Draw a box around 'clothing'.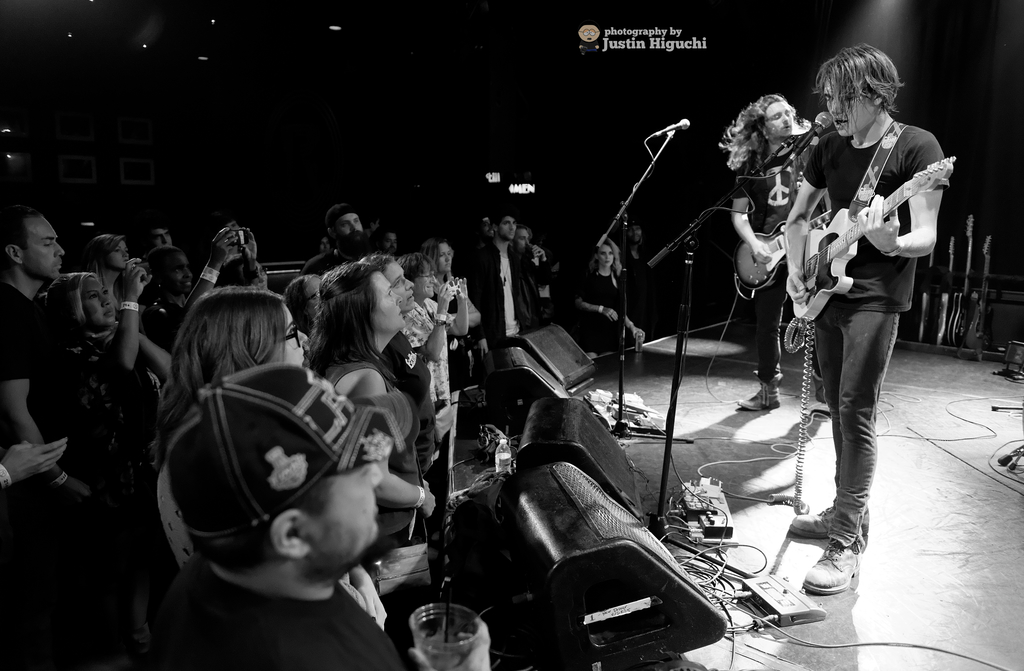
rect(820, 128, 947, 311).
